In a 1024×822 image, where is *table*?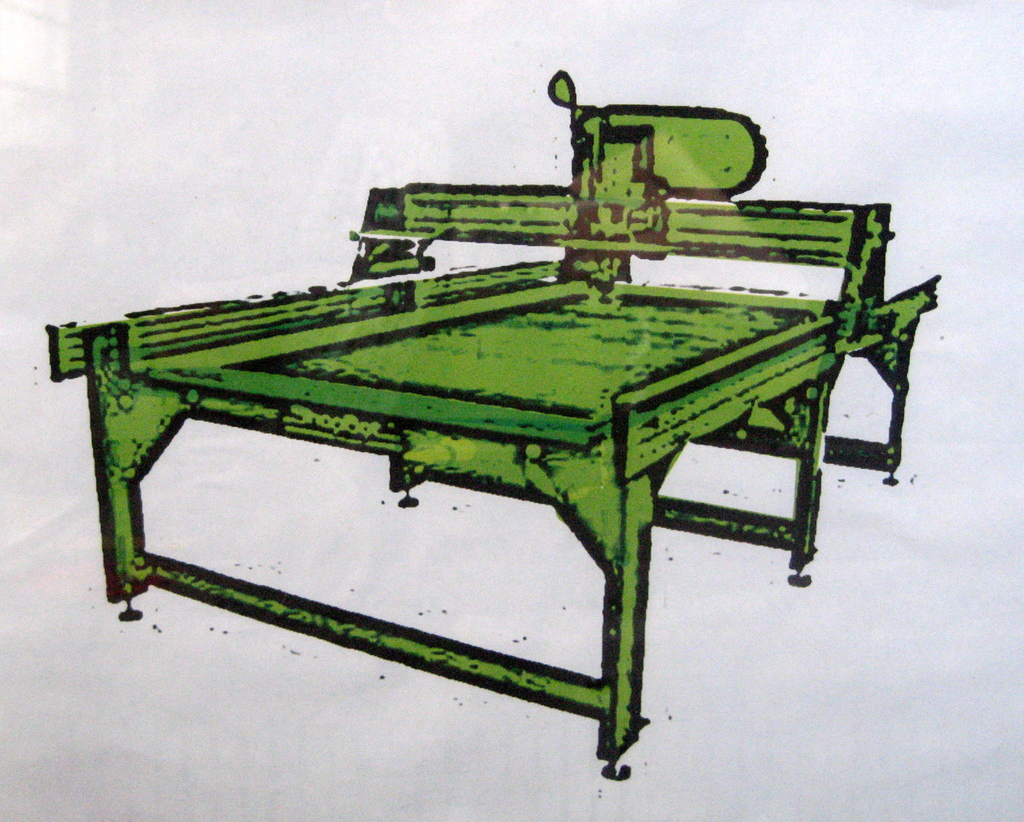
{"left": 50, "top": 250, "right": 843, "bottom": 761}.
